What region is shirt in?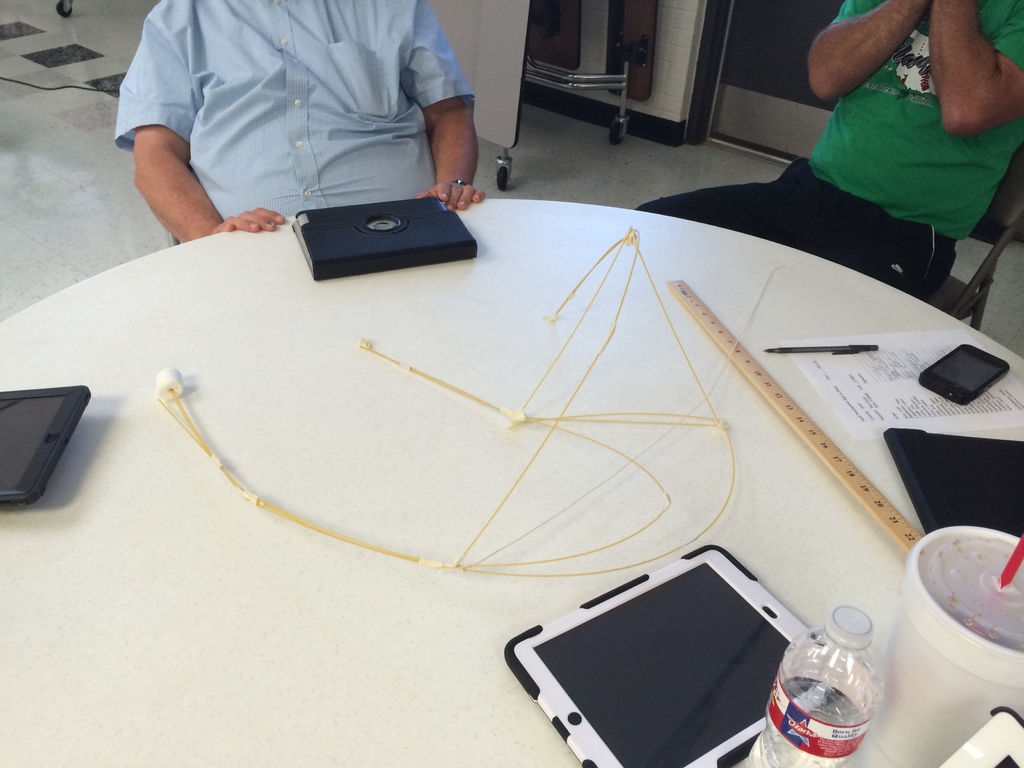
<region>127, 13, 483, 191</region>.
